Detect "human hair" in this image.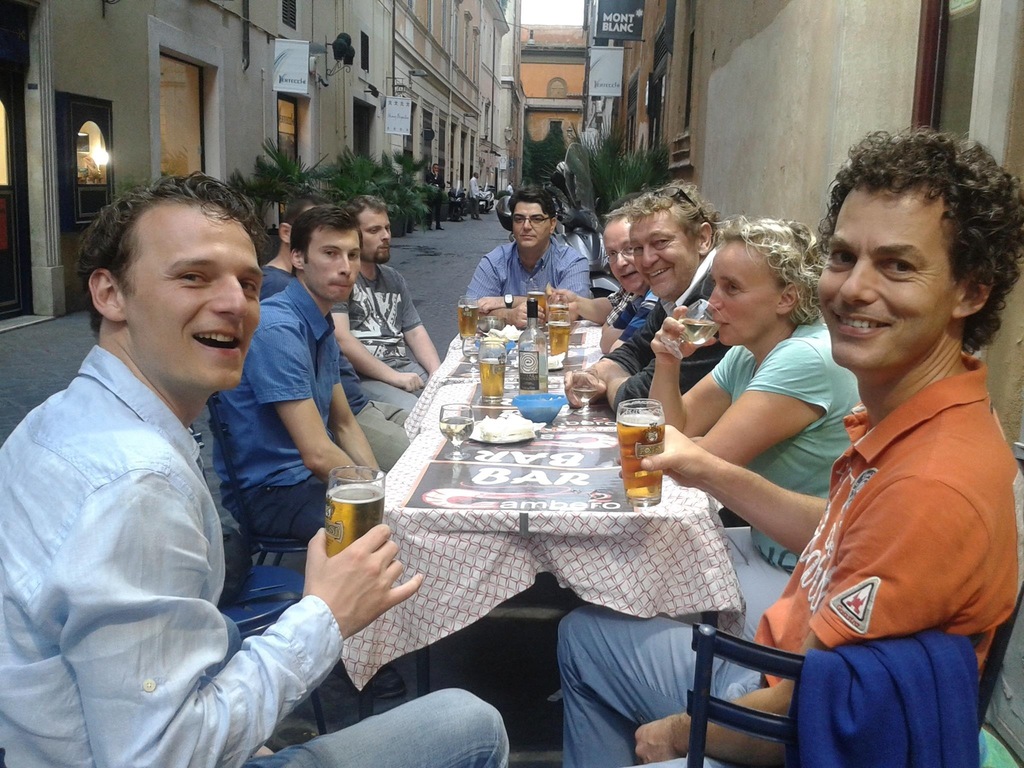
Detection: (x1=603, y1=204, x2=628, y2=234).
